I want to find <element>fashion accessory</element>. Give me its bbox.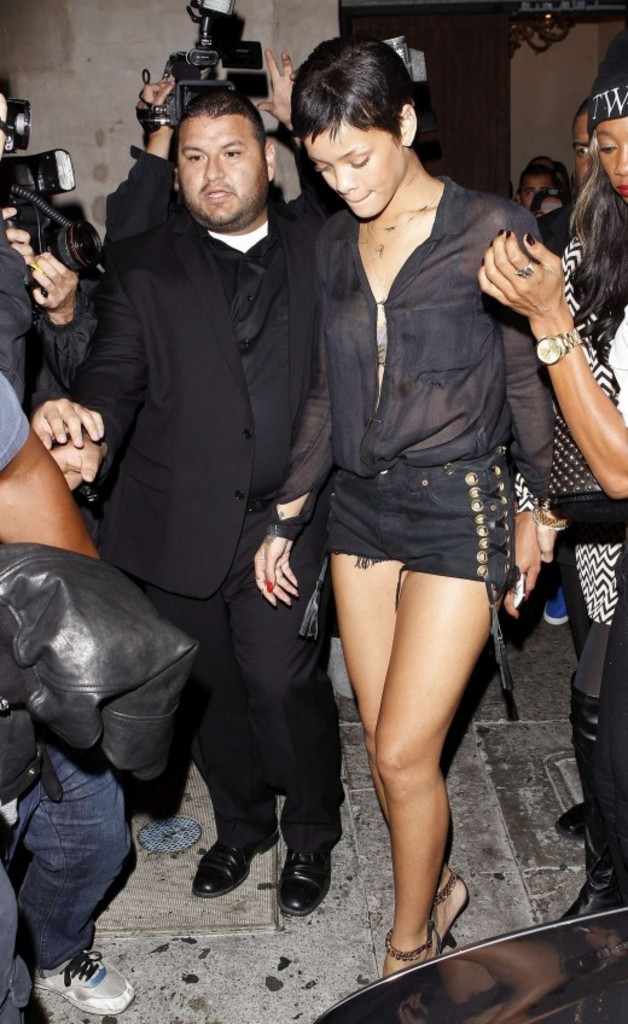
(533, 328, 585, 371).
